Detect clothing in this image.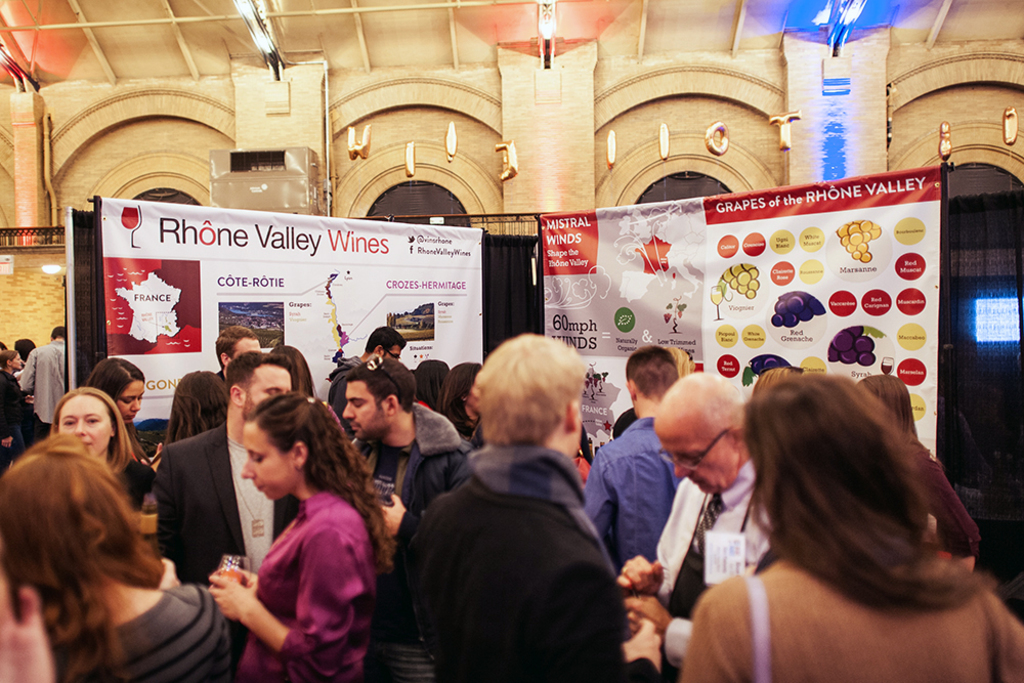
Detection: [404, 391, 637, 682].
